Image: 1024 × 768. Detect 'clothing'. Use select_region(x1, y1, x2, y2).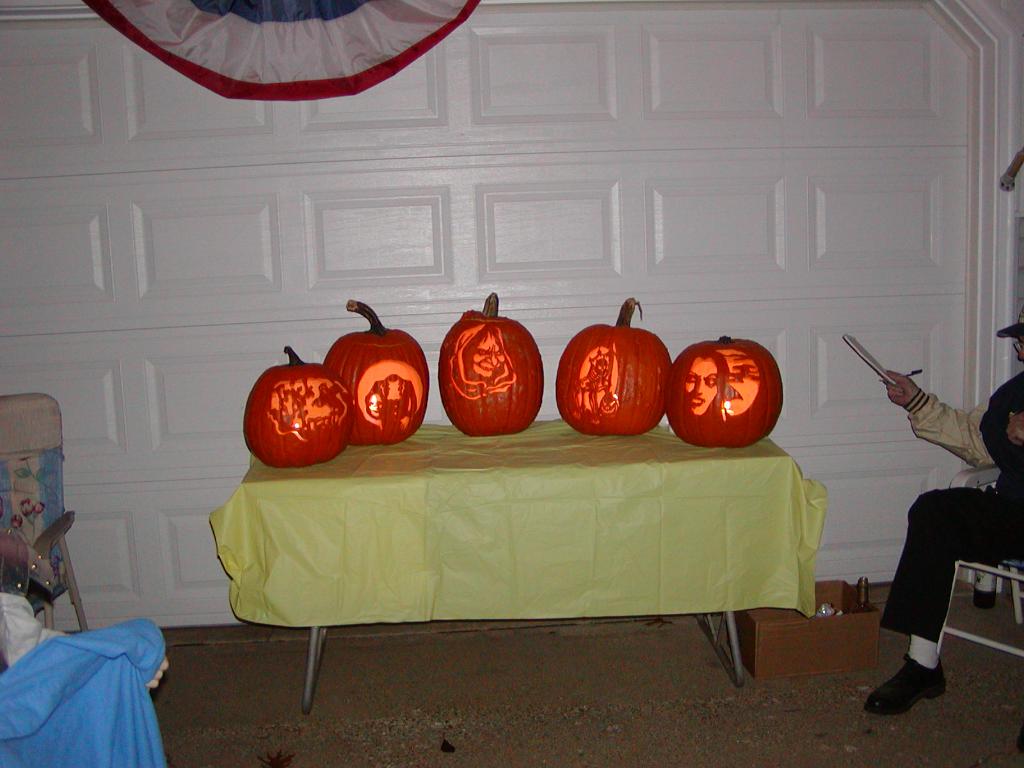
select_region(878, 376, 1023, 644).
